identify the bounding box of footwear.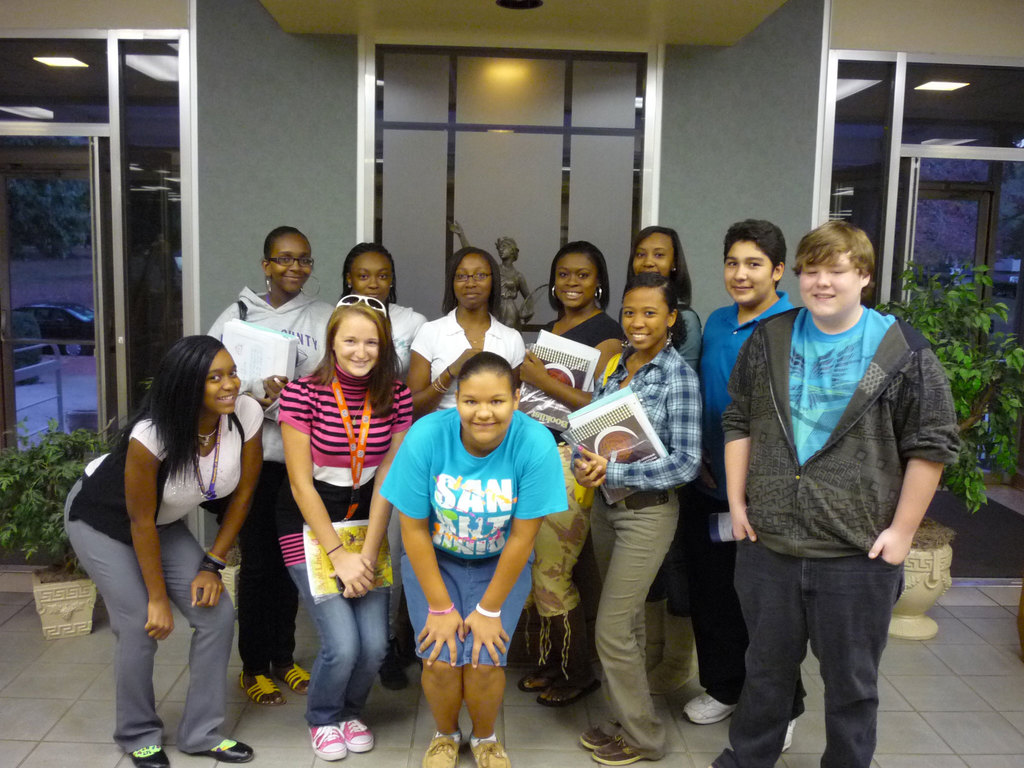
region(786, 720, 797, 755).
